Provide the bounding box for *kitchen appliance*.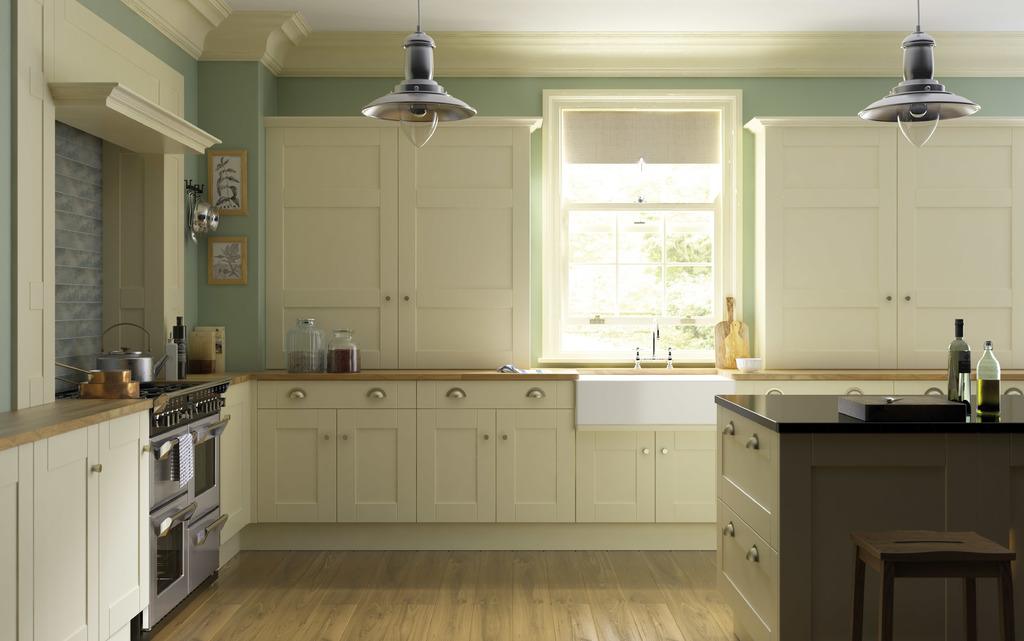
x1=322 y1=327 x2=367 y2=377.
